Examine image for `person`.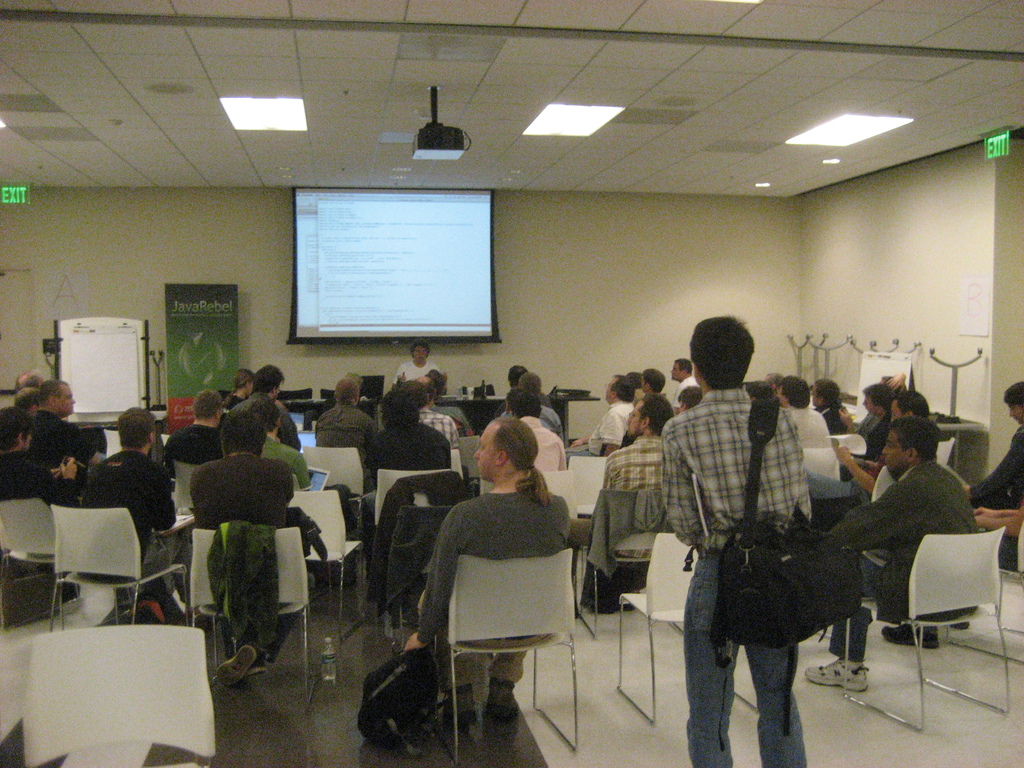
Examination result: box=[376, 420, 582, 750].
